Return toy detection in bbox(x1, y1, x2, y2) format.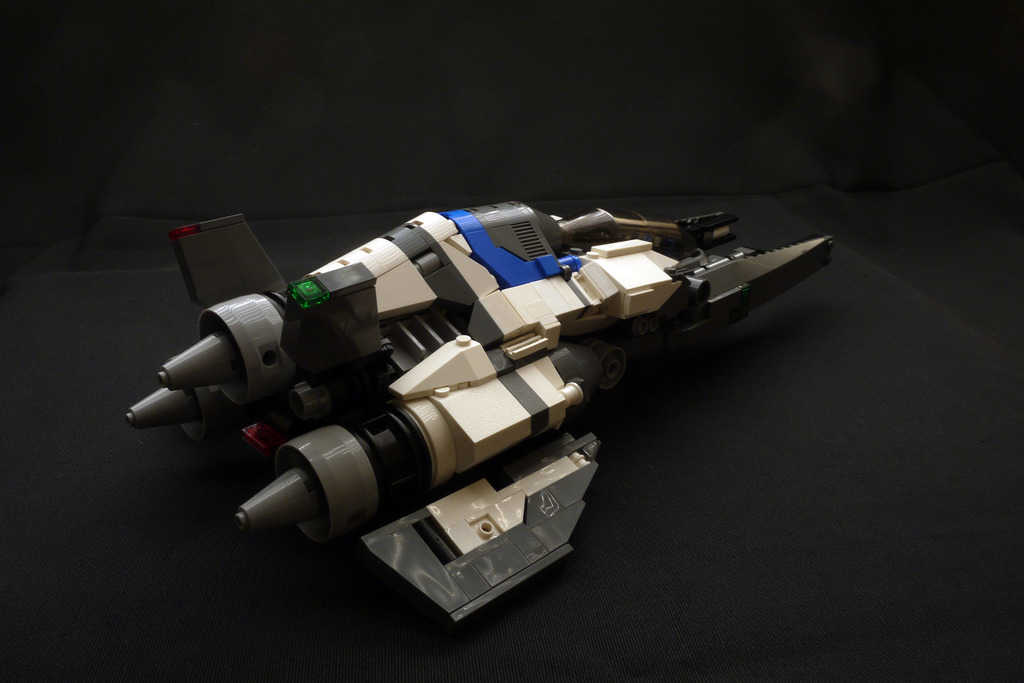
bbox(94, 186, 852, 605).
